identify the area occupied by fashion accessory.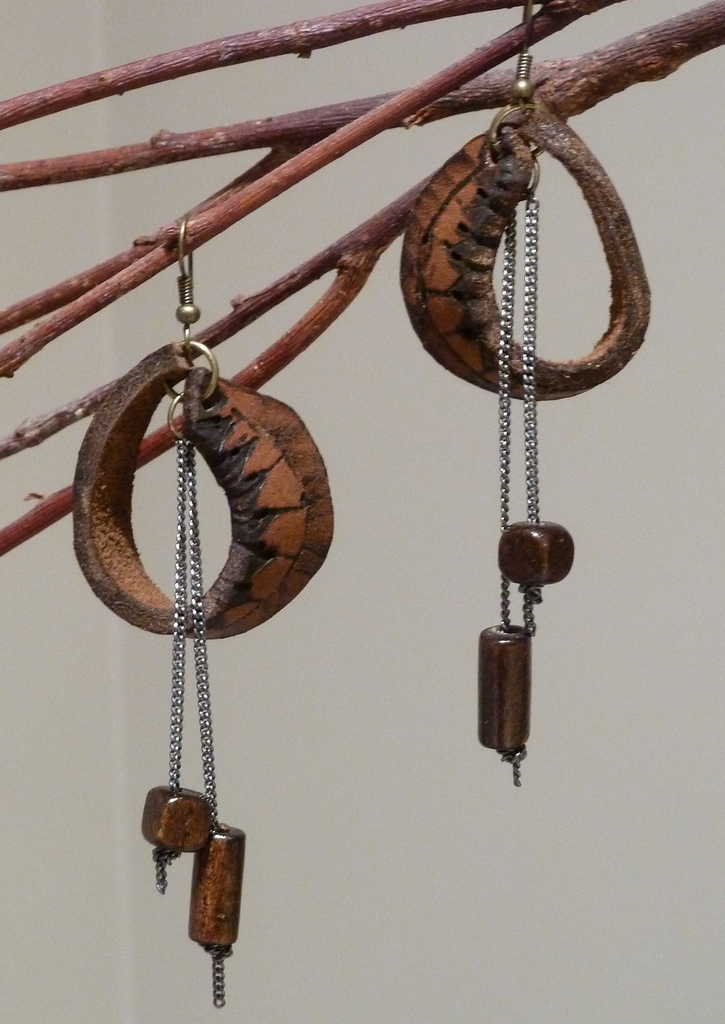
Area: detection(397, 0, 654, 790).
